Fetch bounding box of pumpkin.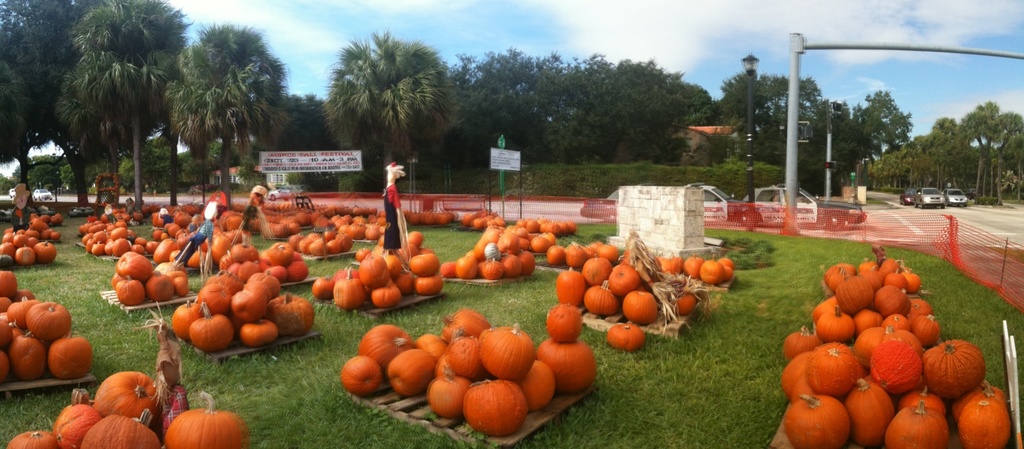
Bbox: [left=703, top=261, right=723, bottom=287].
